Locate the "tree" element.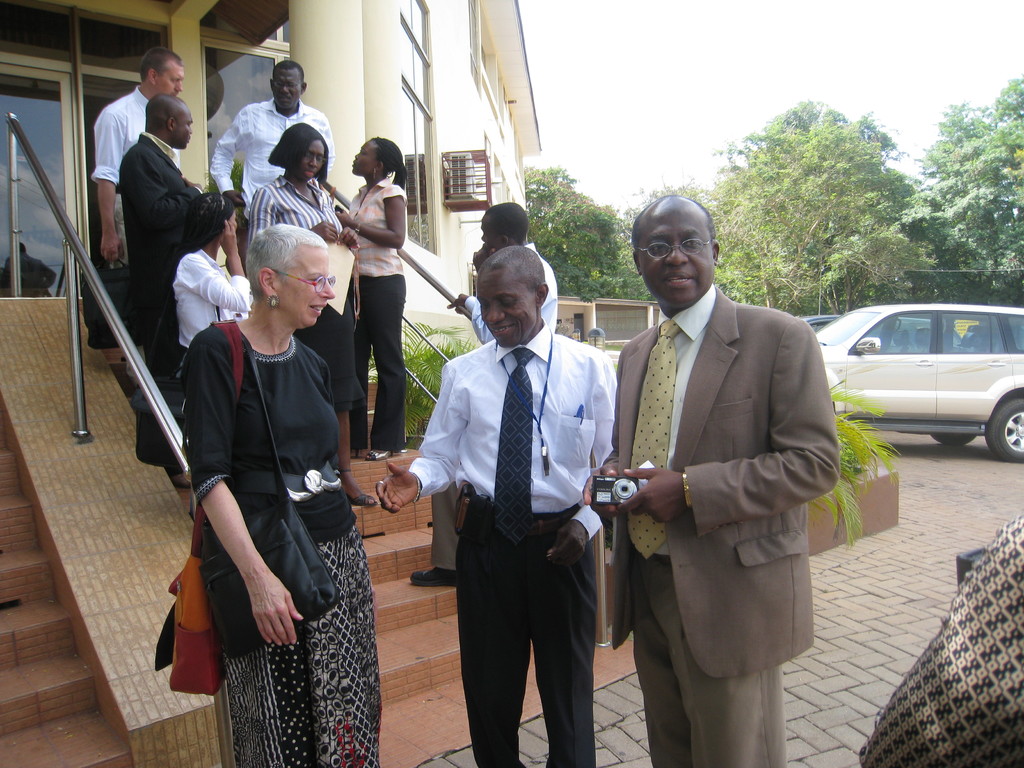
Element bbox: x1=513 y1=154 x2=624 y2=305.
